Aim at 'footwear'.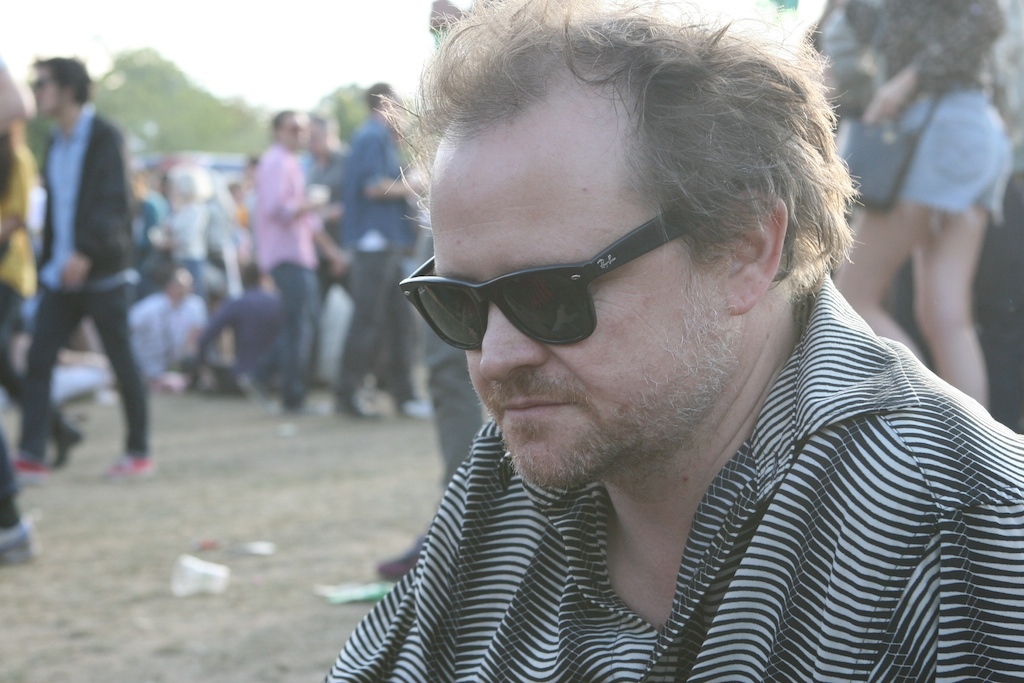
Aimed at 0,527,45,559.
